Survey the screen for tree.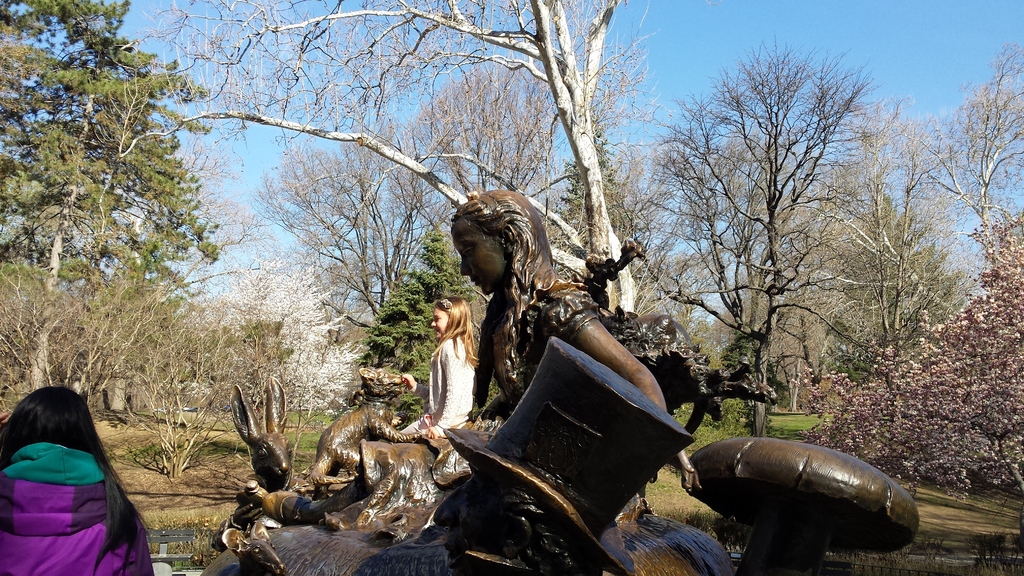
Survey found: box(141, 311, 329, 440).
